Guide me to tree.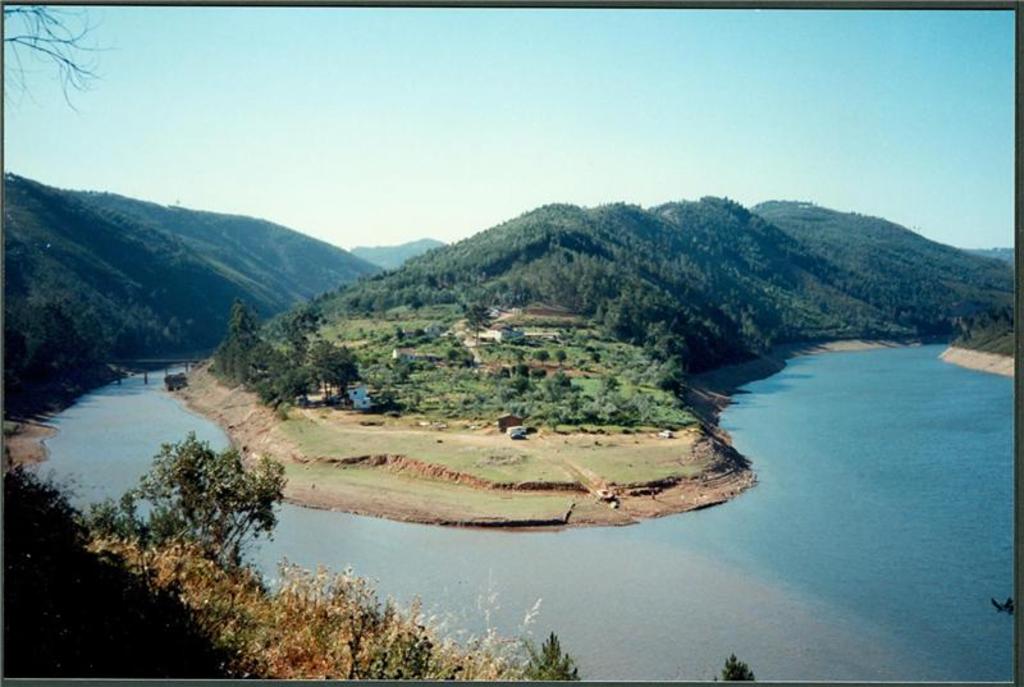
Guidance: crop(531, 344, 548, 361).
